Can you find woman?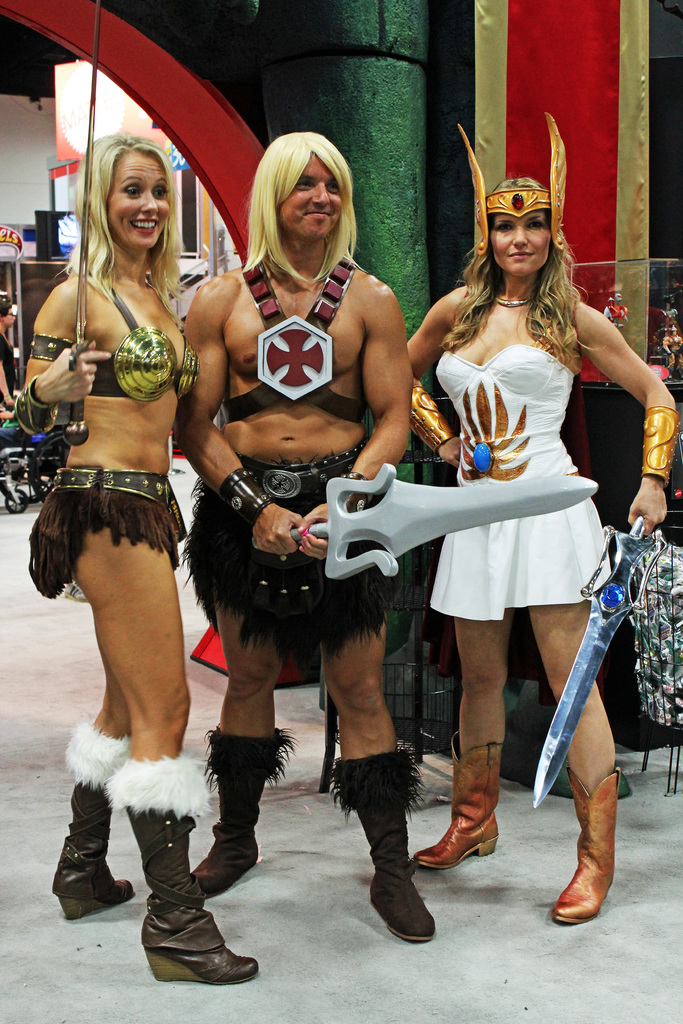
Yes, bounding box: l=400, t=174, r=673, b=897.
